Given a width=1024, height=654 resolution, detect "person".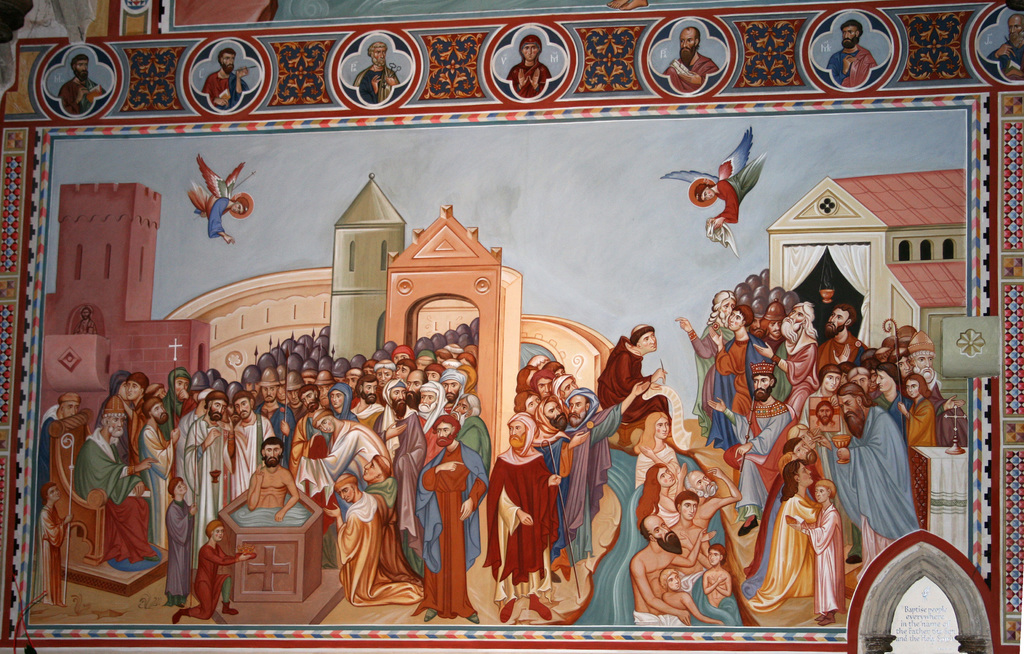
bbox=(662, 27, 719, 93).
